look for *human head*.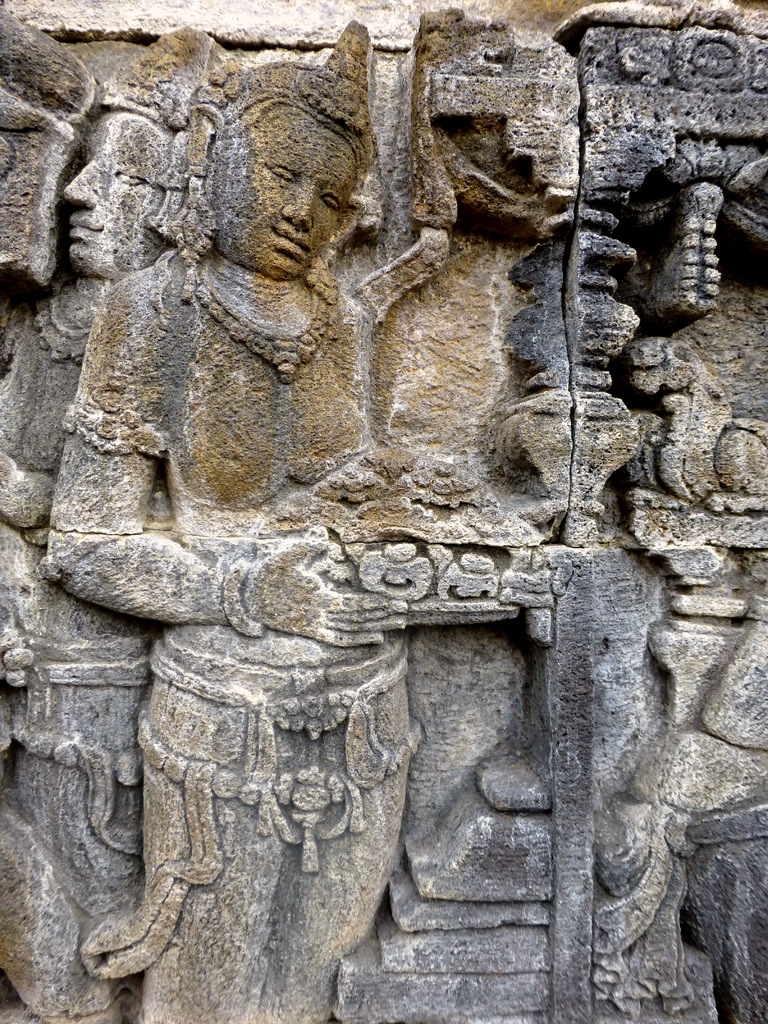
Found: select_region(51, 56, 217, 287).
